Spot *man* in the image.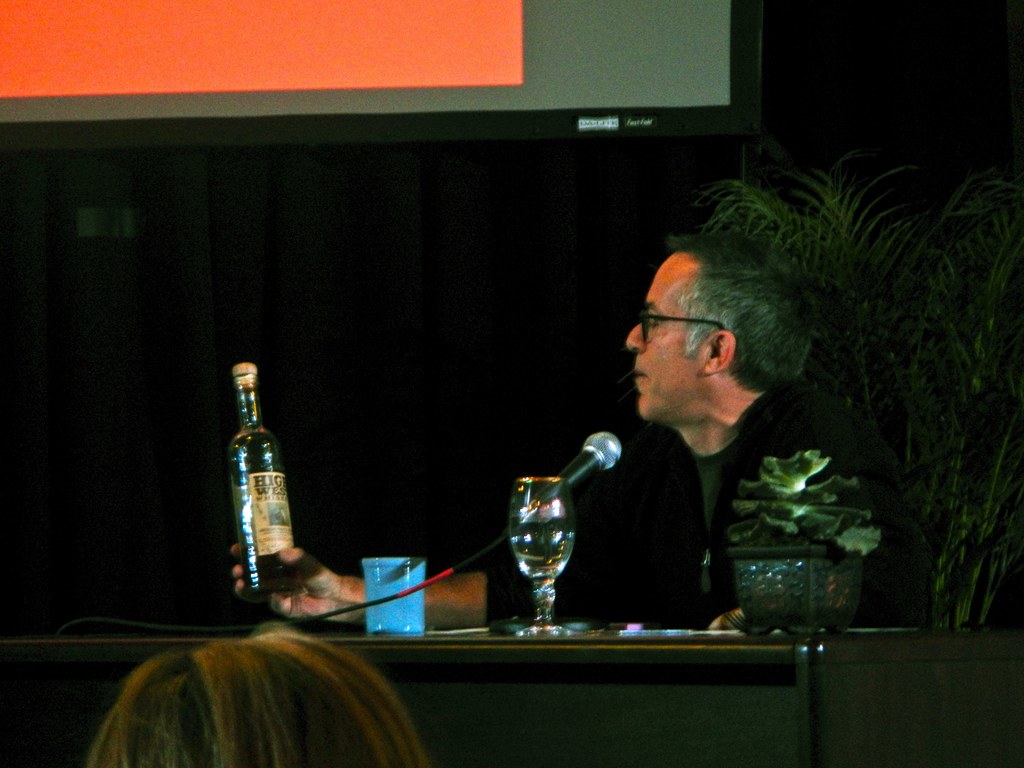
*man* found at Rect(391, 189, 953, 695).
